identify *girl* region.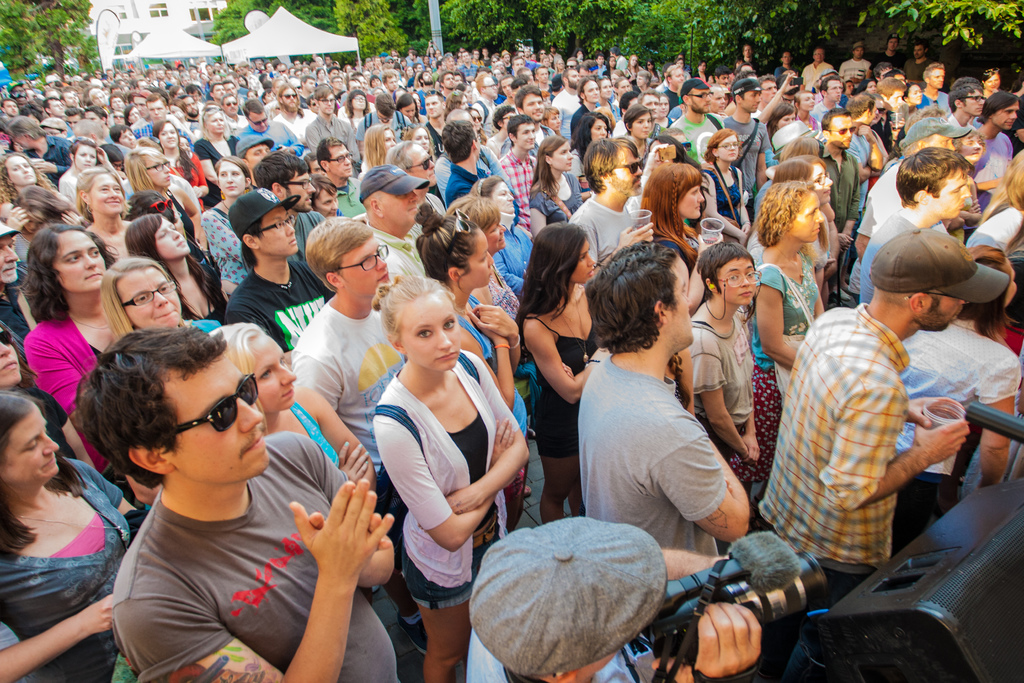
Region: x1=698, y1=64, x2=703, y2=79.
